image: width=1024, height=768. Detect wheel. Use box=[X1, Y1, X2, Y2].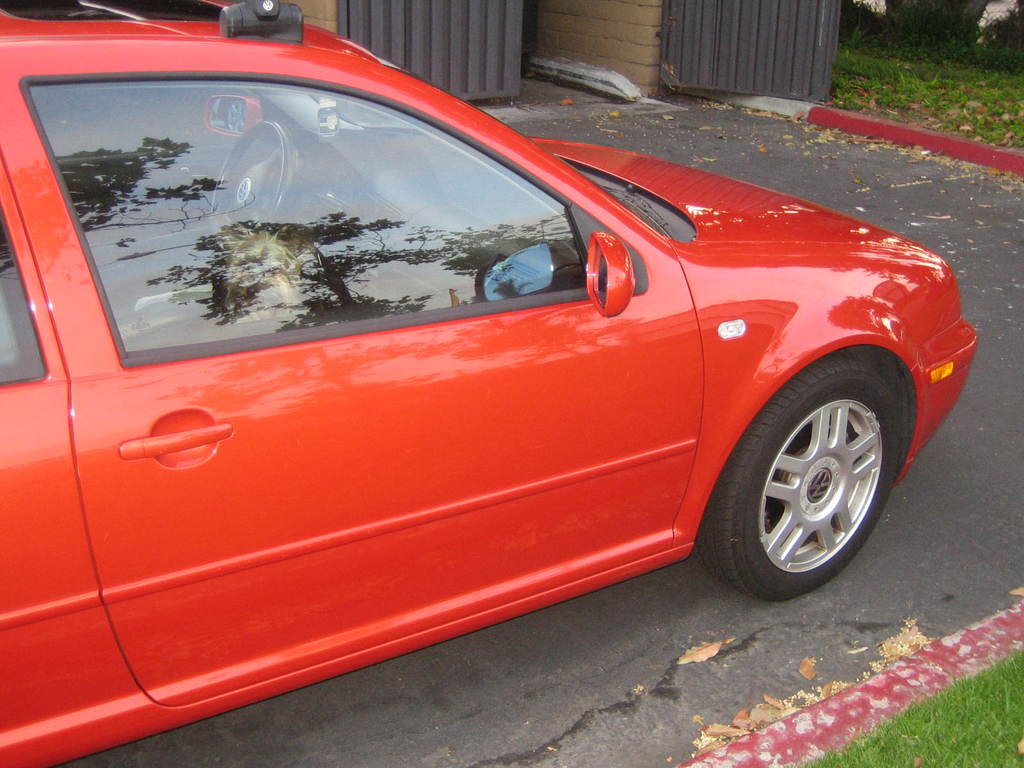
box=[728, 362, 897, 593].
